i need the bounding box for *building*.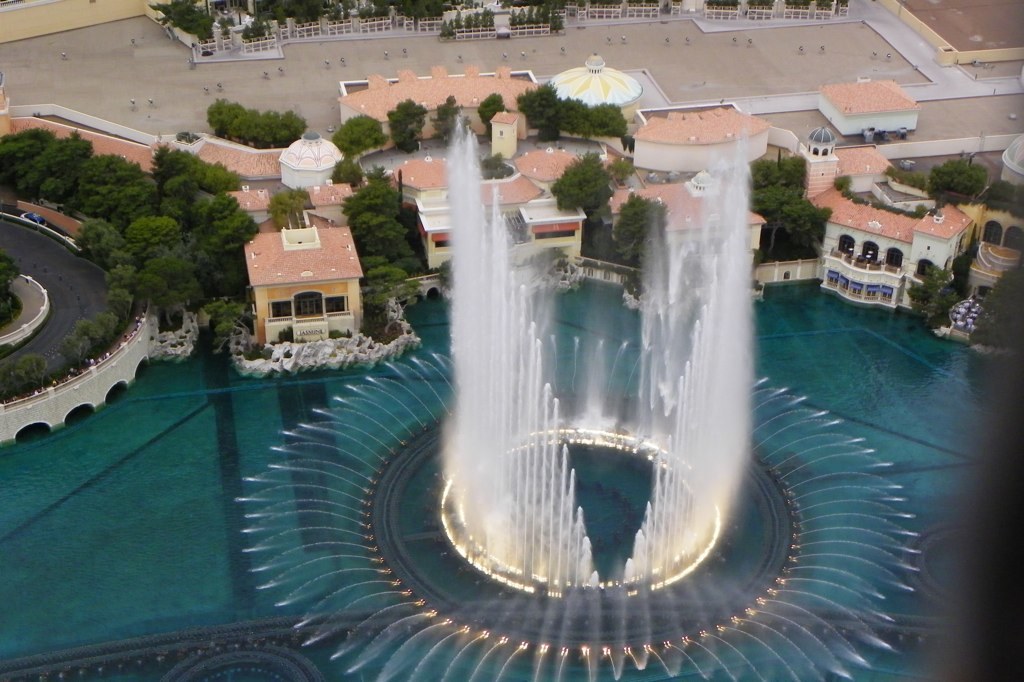
Here it is: region(241, 219, 366, 350).
